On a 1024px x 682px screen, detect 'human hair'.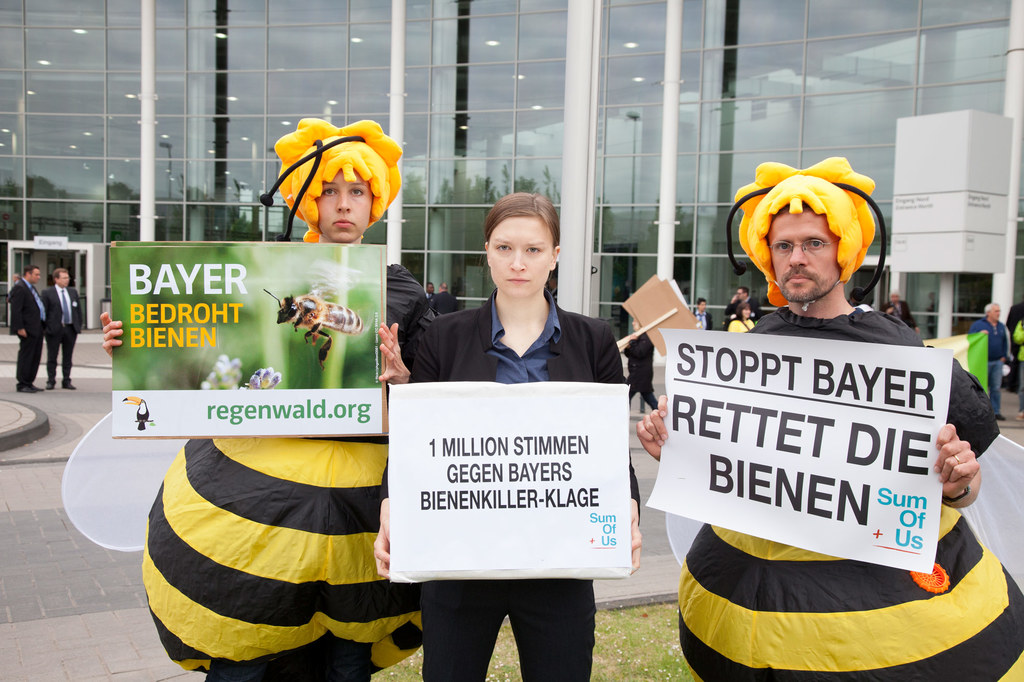
bbox(440, 282, 449, 290).
